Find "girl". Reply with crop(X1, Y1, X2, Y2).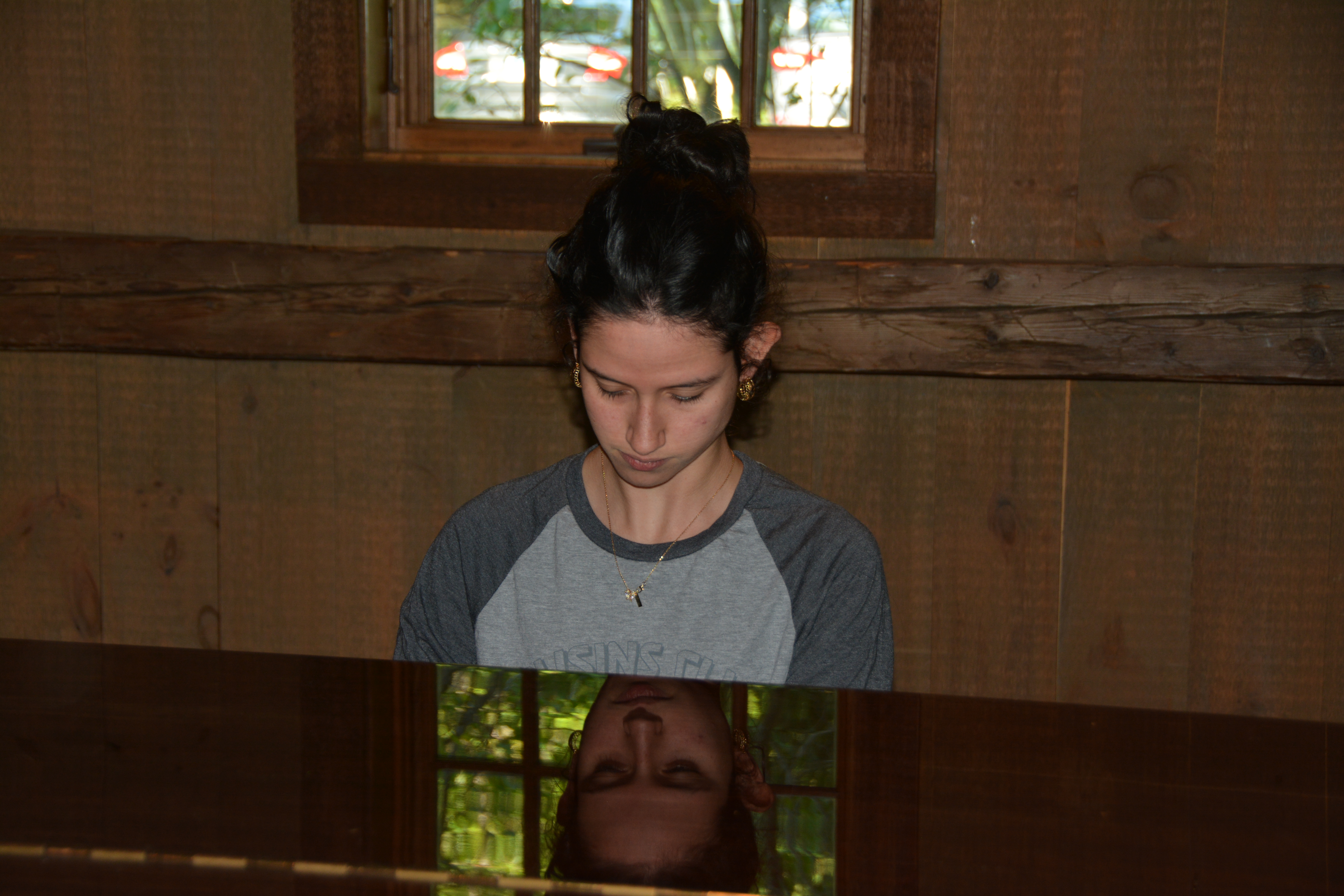
crop(88, 19, 201, 155).
